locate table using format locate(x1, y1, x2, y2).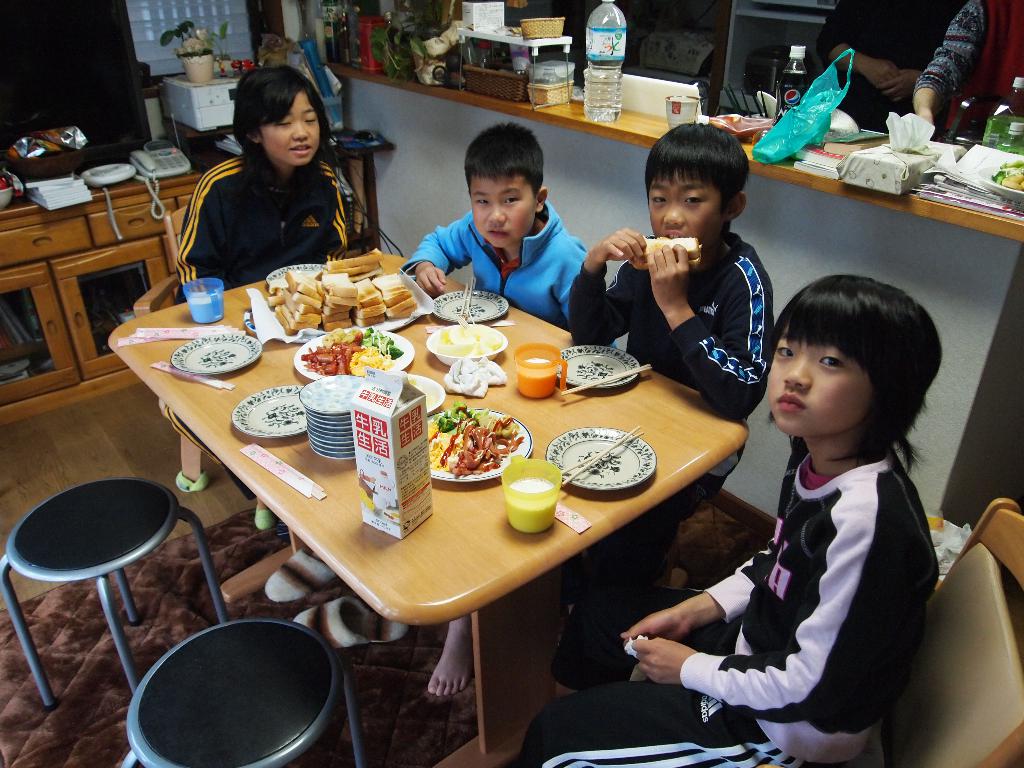
locate(148, 275, 770, 746).
